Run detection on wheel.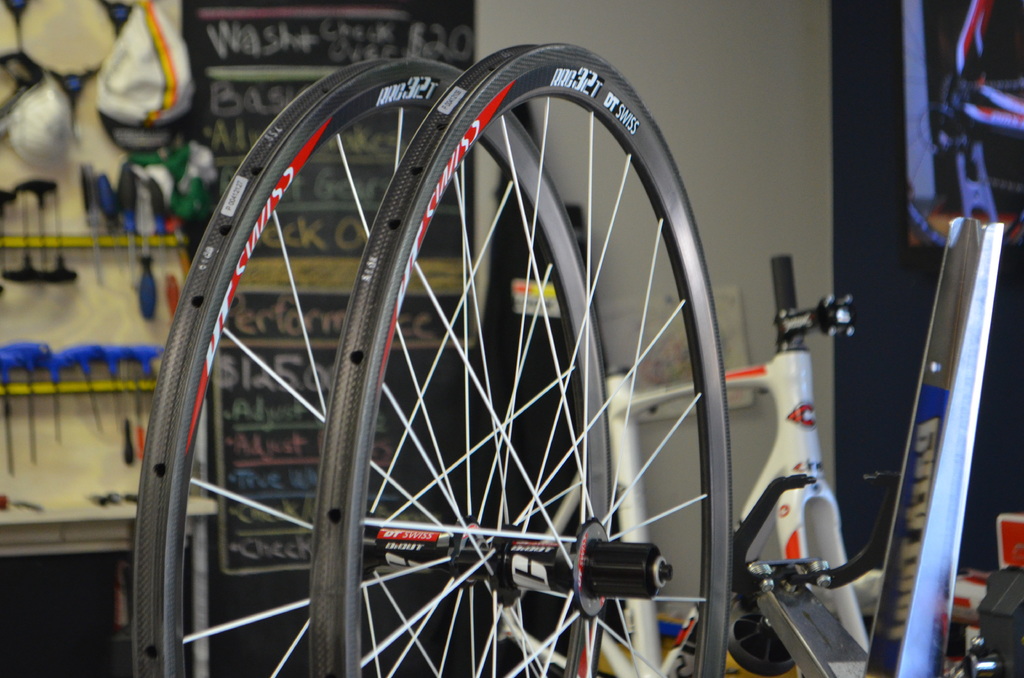
Result: crop(320, 47, 735, 677).
